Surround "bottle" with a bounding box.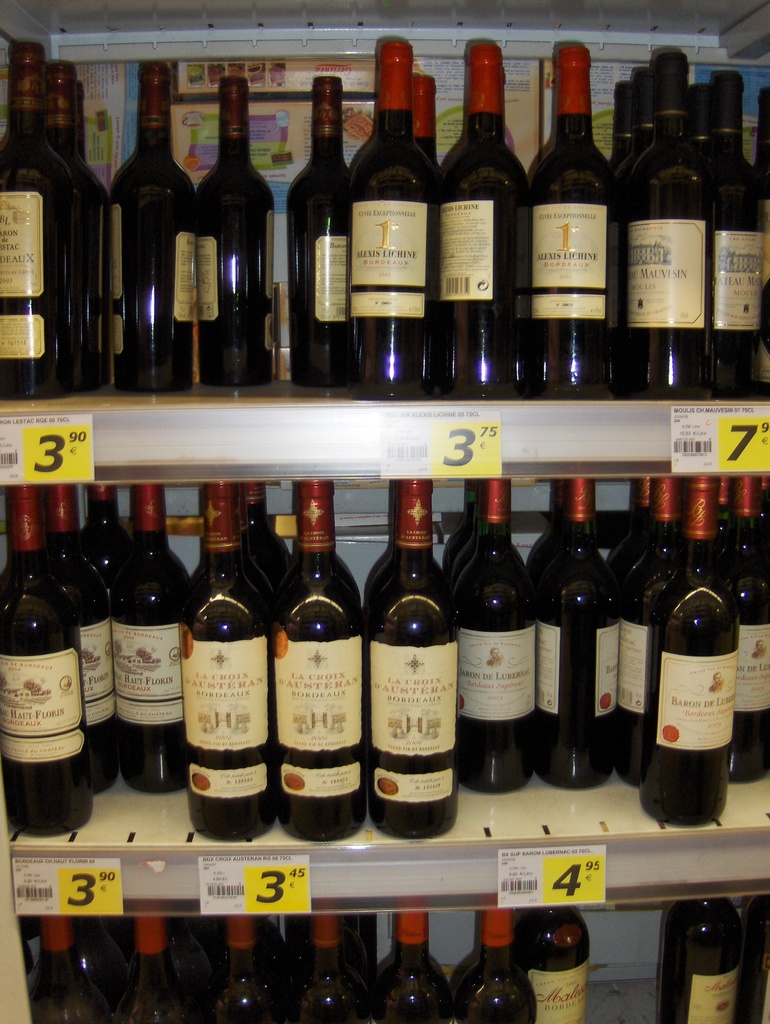
(left=360, top=481, right=461, bottom=840).
